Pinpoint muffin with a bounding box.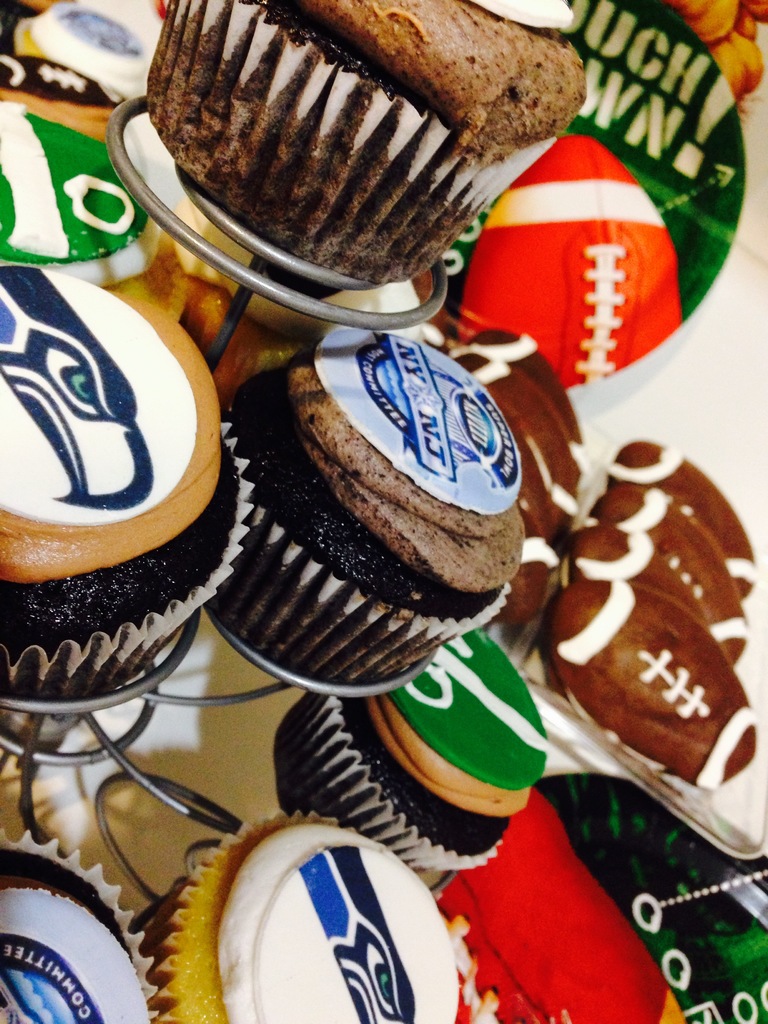
<box>142,812,460,1023</box>.
